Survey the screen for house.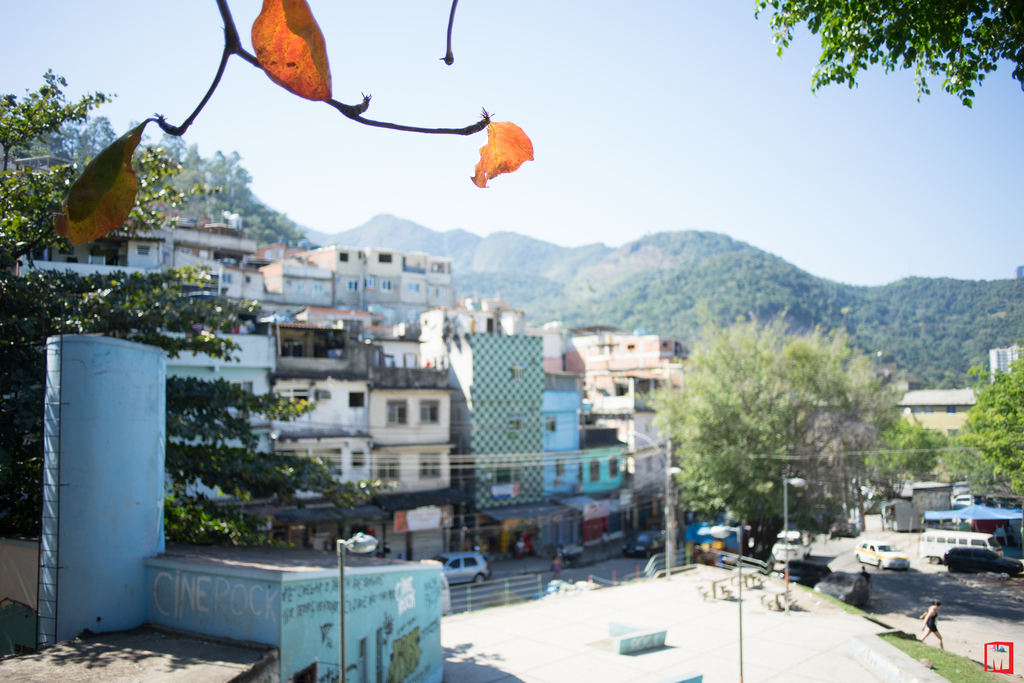
Survey found: pyautogui.locateOnScreen(364, 333, 468, 514).
